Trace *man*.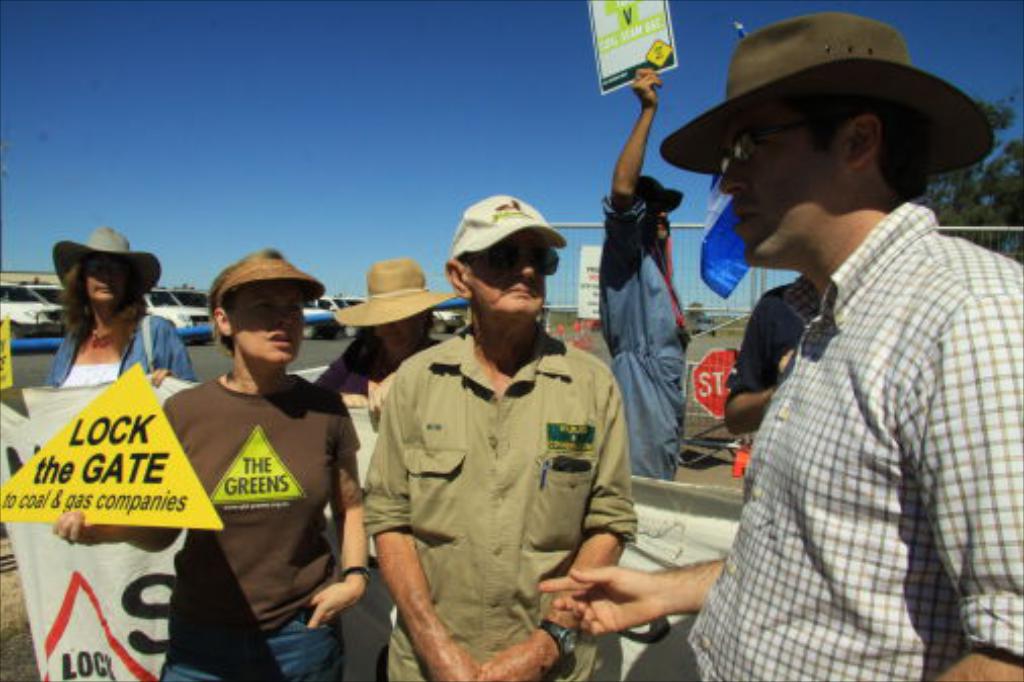
Traced to l=534, t=10, r=1022, b=680.
